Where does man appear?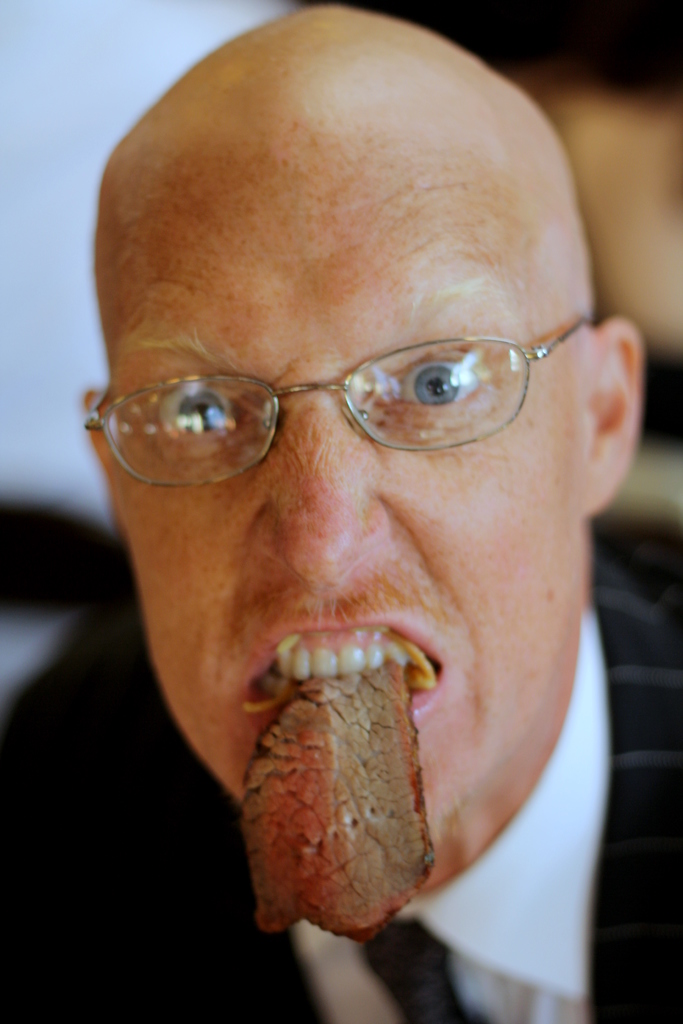
Appears at {"left": 11, "top": 136, "right": 682, "bottom": 1023}.
